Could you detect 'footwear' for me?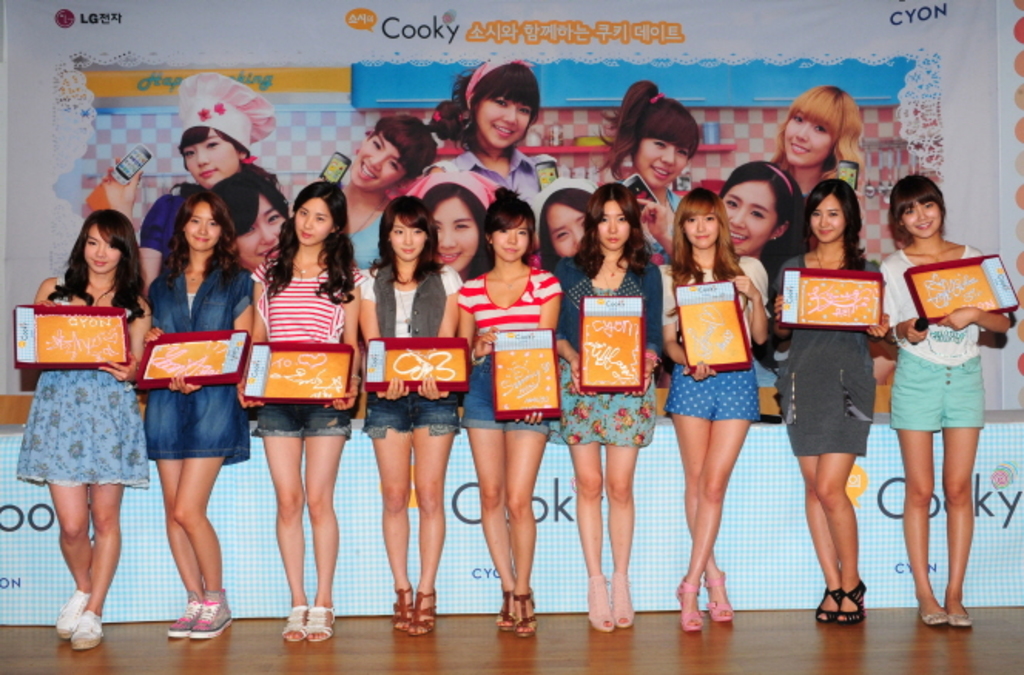
Detection result: (393, 586, 410, 630).
